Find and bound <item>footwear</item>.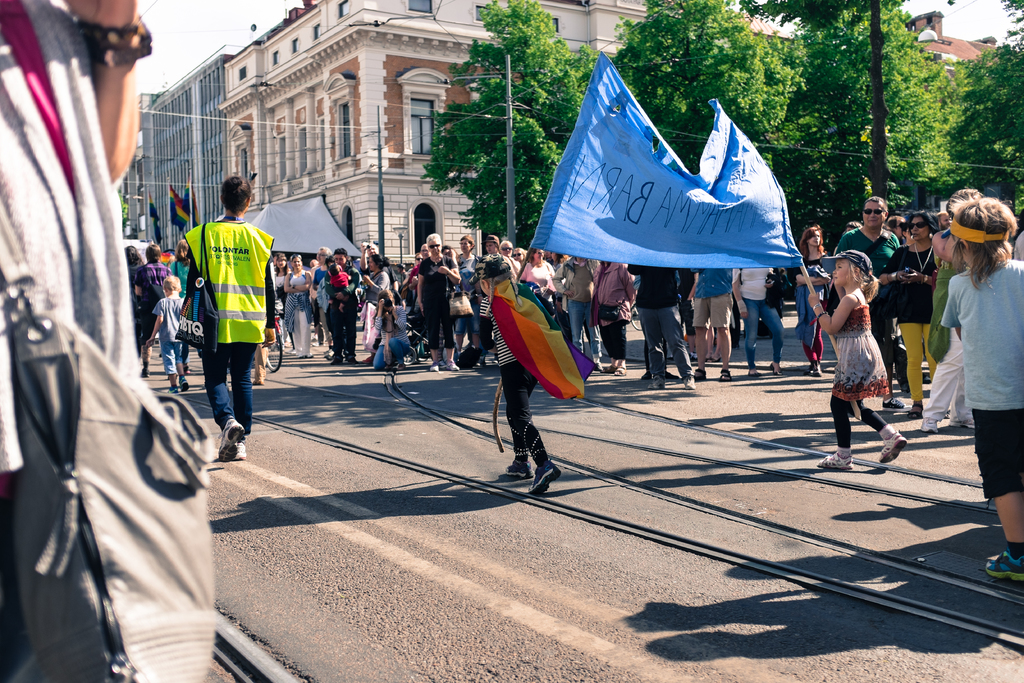
Bound: (left=687, top=349, right=698, bottom=361).
